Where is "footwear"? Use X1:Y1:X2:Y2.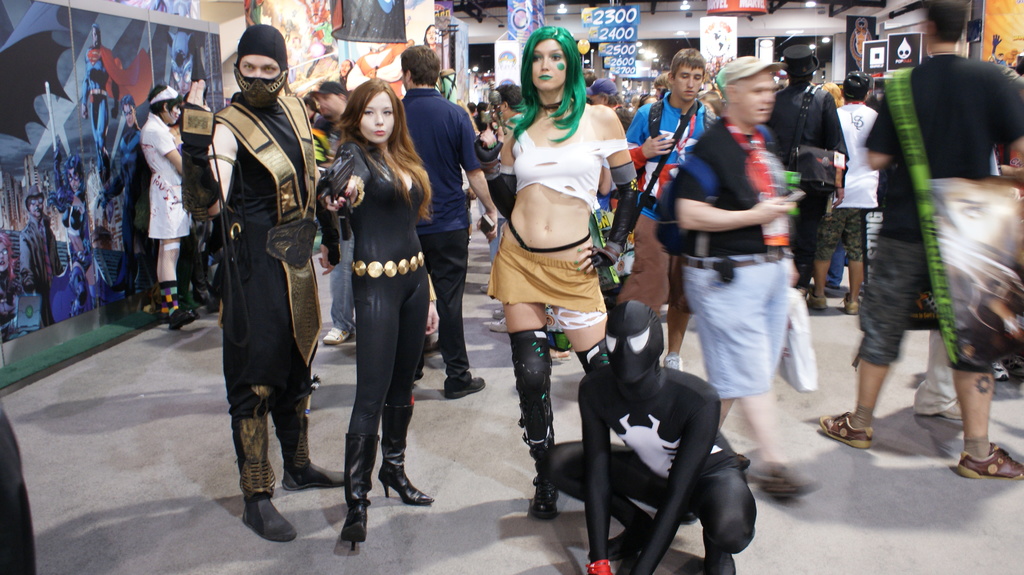
280:393:348:492.
